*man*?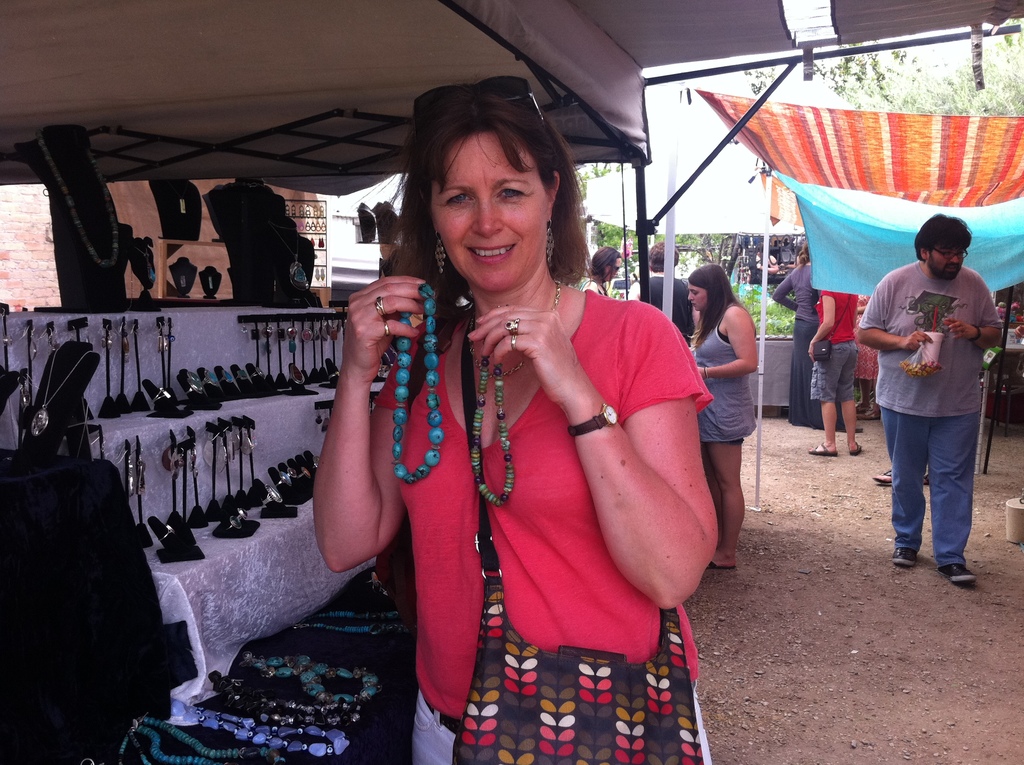
region(634, 240, 699, 334)
